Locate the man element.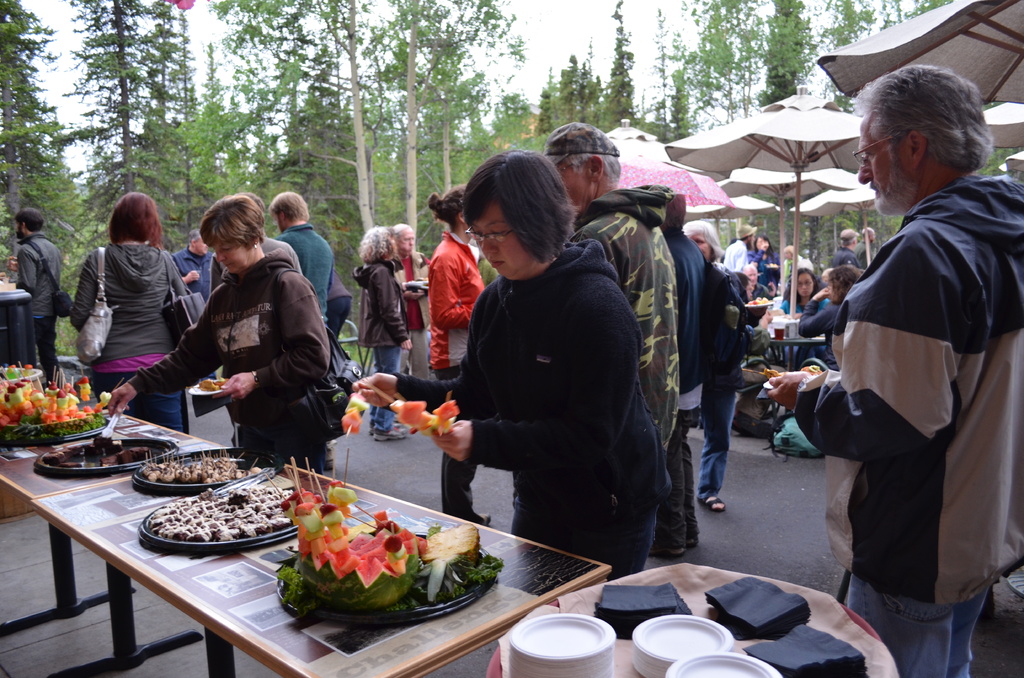
Element bbox: [276,192,338,469].
